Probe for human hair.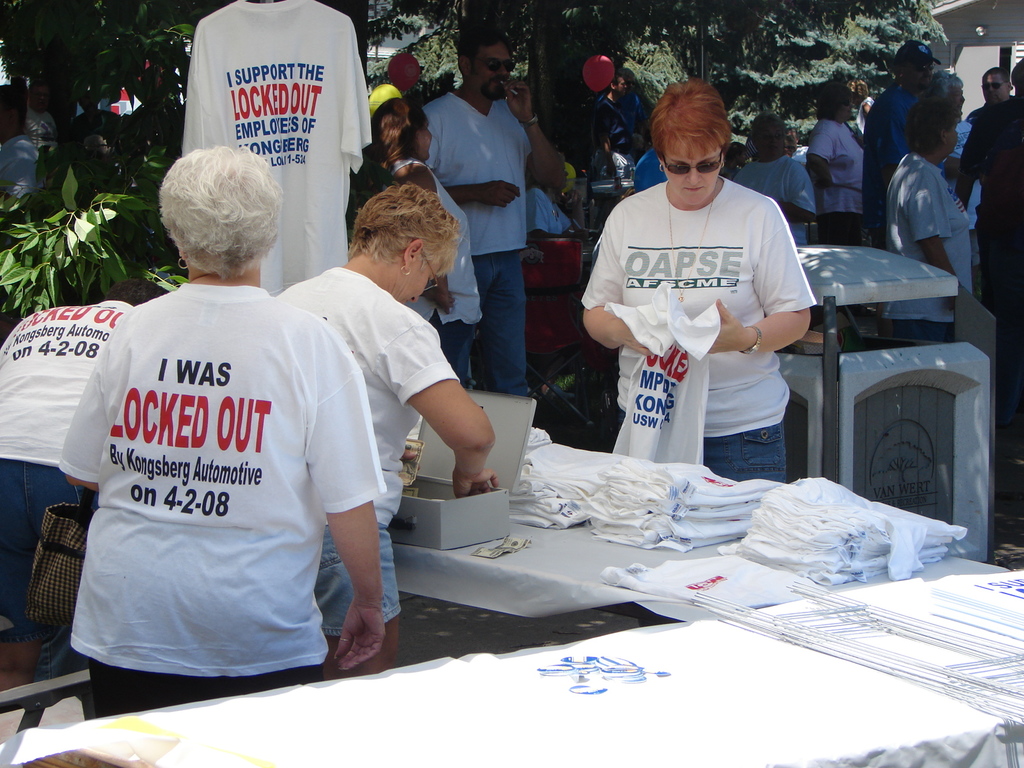
Probe result: {"x1": 346, "y1": 182, "x2": 461, "y2": 277}.
